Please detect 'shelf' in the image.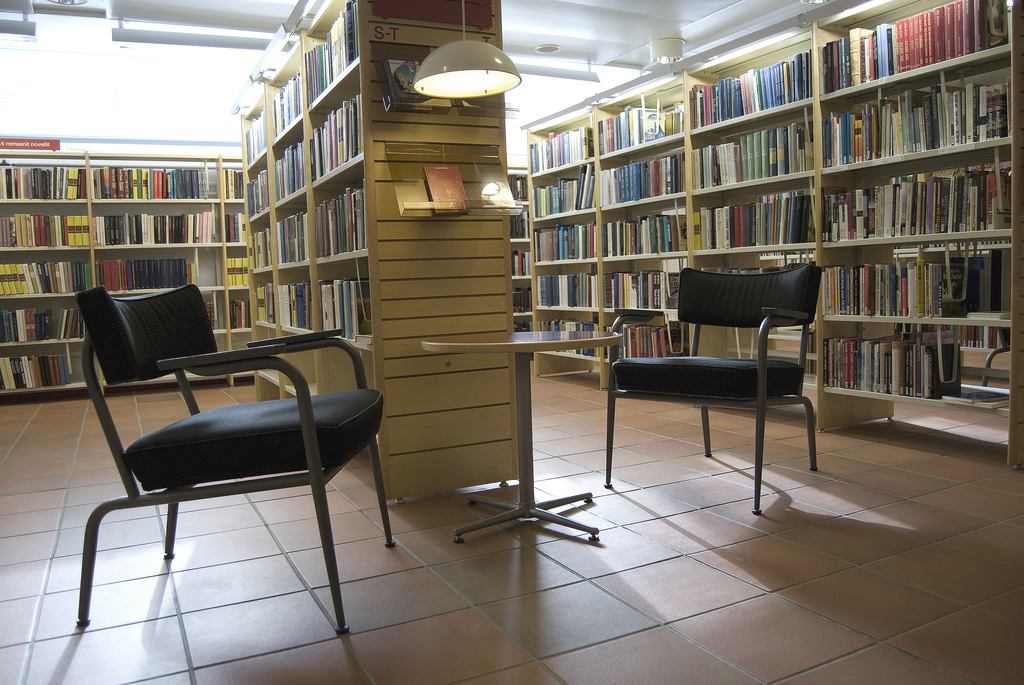
(x1=237, y1=102, x2=268, y2=163).
